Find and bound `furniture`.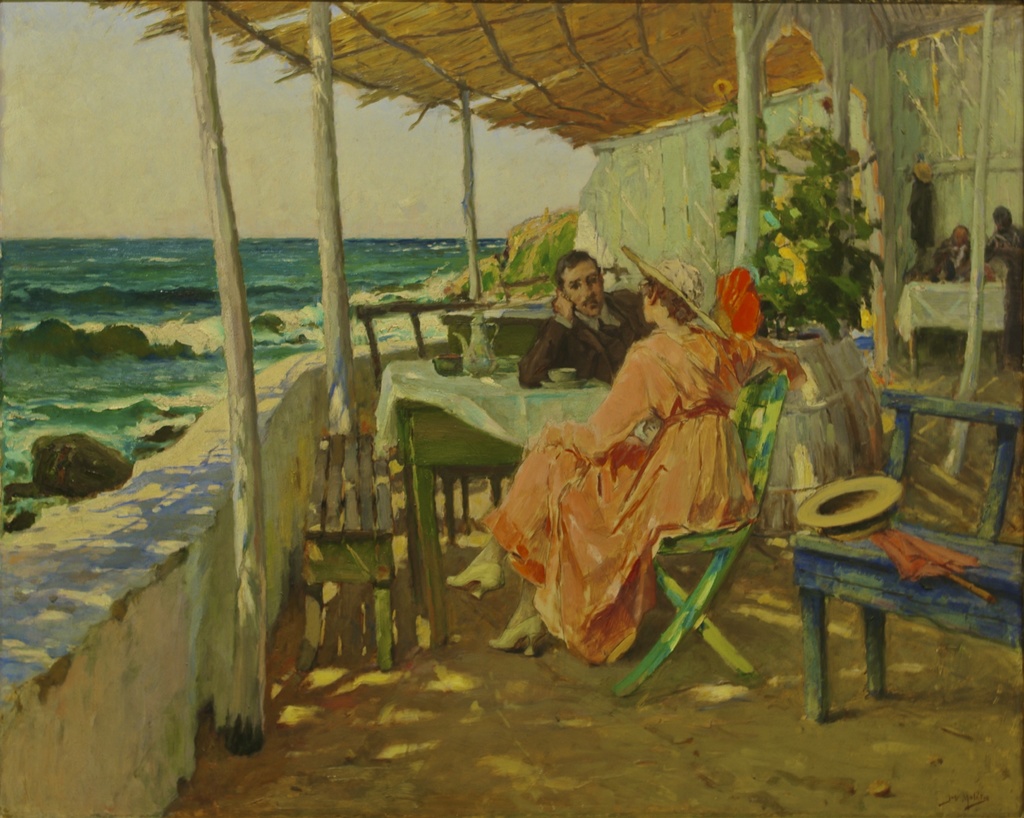
Bound: {"left": 896, "top": 278, "right": 1004, "bottom": 380}.
